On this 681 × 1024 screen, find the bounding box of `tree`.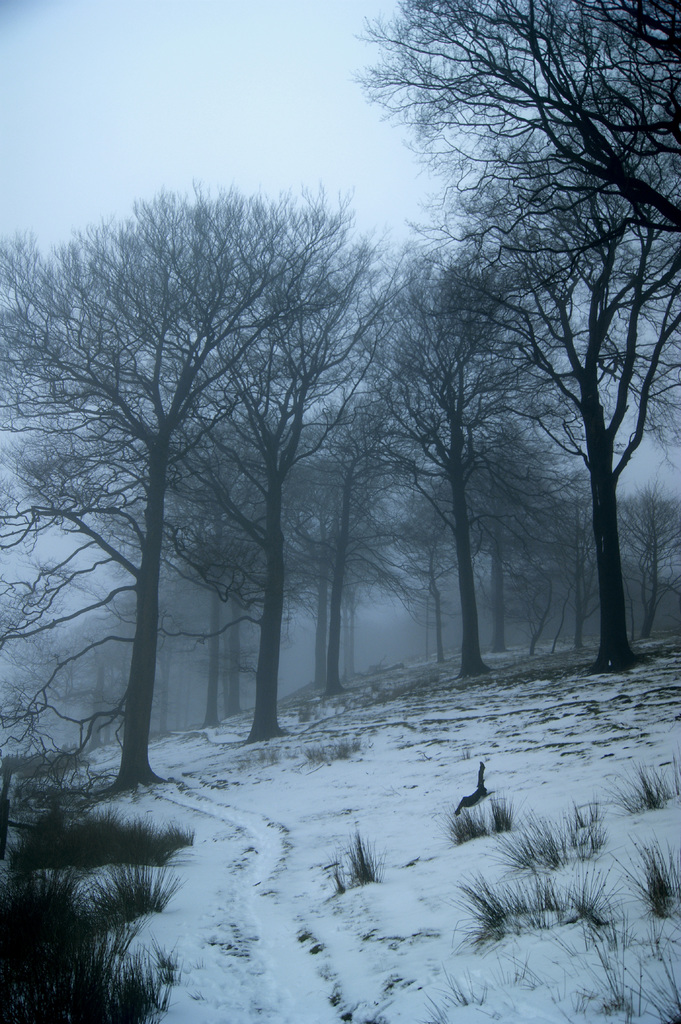
Bounding box: <box>340,0,680,714</box>.
